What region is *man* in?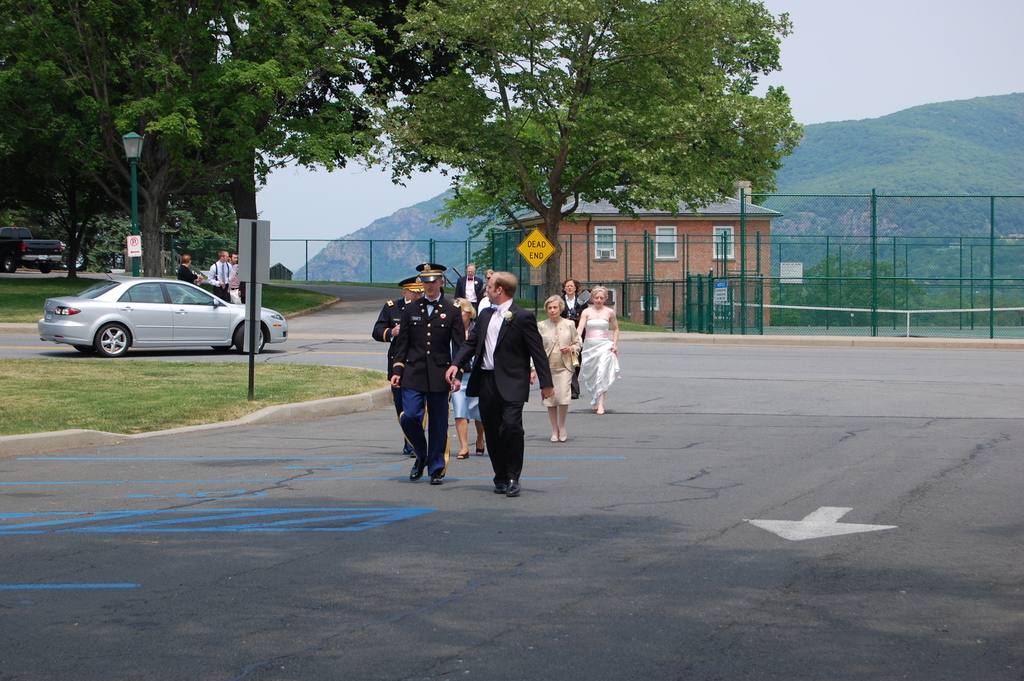
bbox=[446, 270, 556, 493].
